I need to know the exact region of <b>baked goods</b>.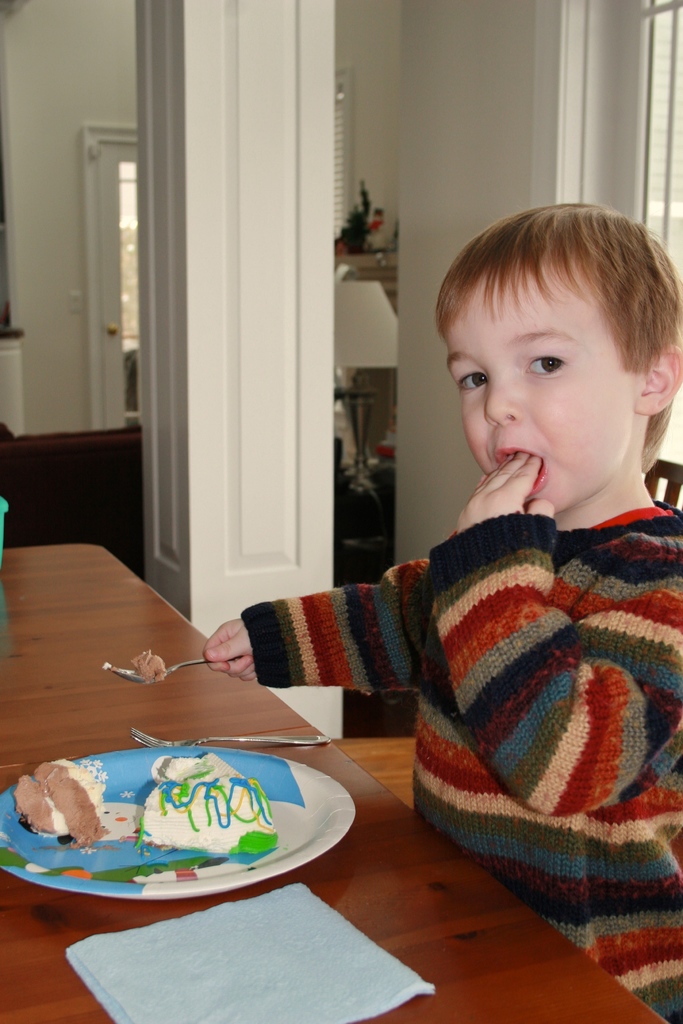
Region: detection(6, 760, 108, 845).
